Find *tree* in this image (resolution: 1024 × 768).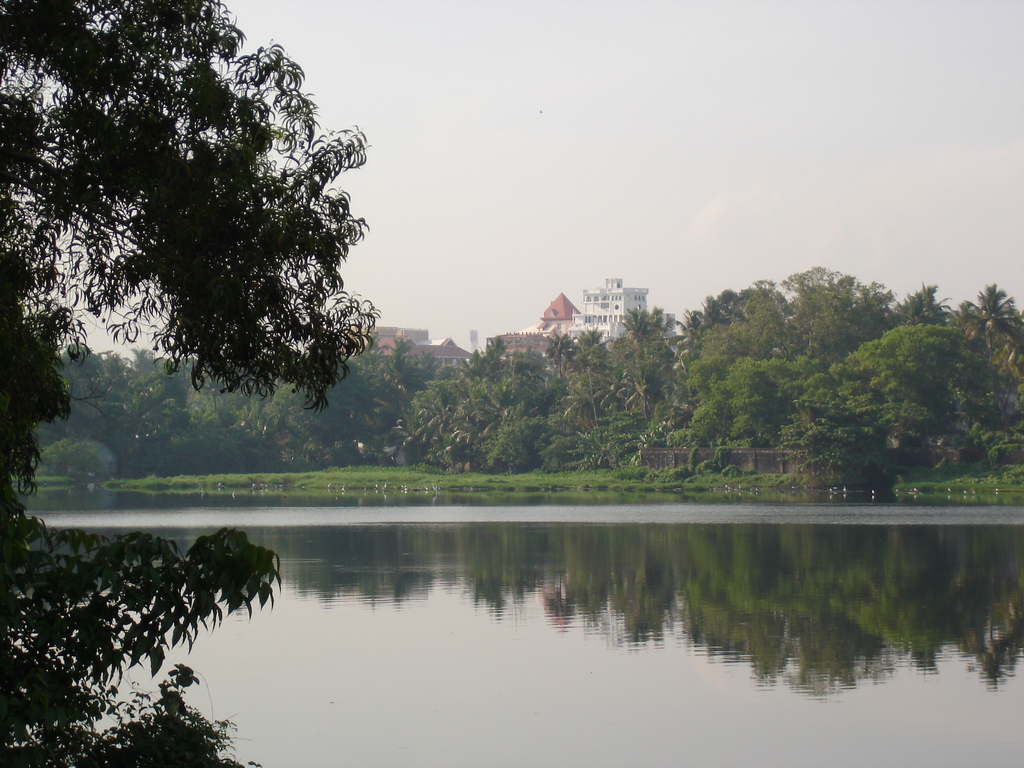
bbox=[340, 330, 407, 455].
